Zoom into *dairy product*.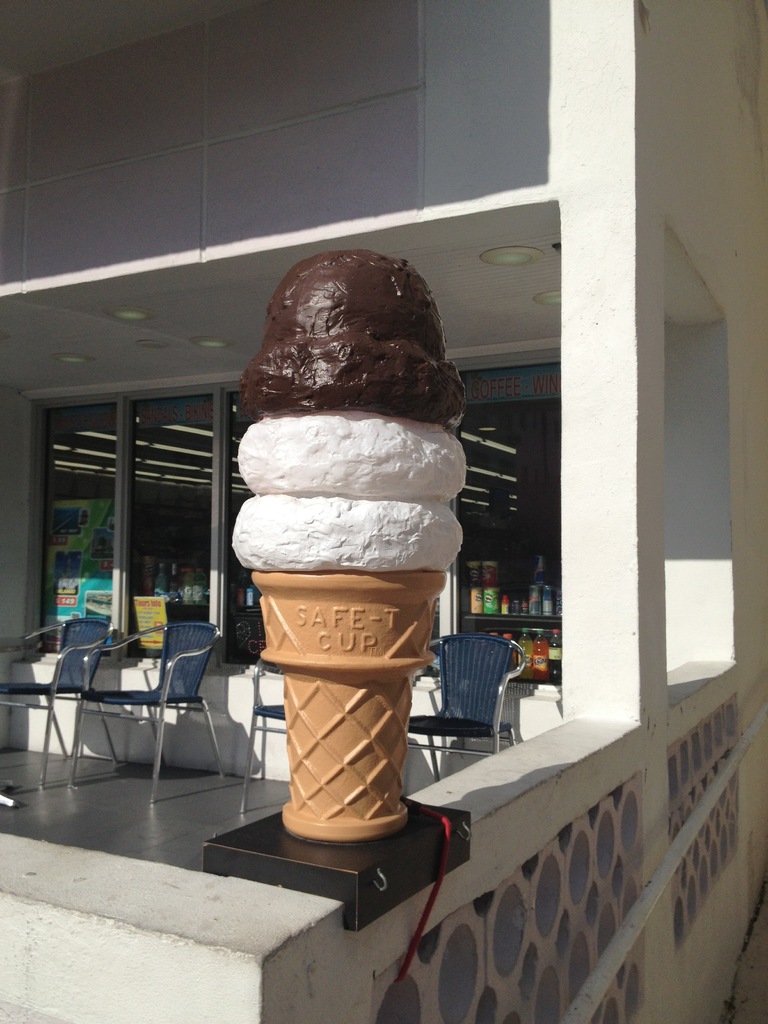
Zoom target: [left=238, top=260, right=472, bottom=400].
